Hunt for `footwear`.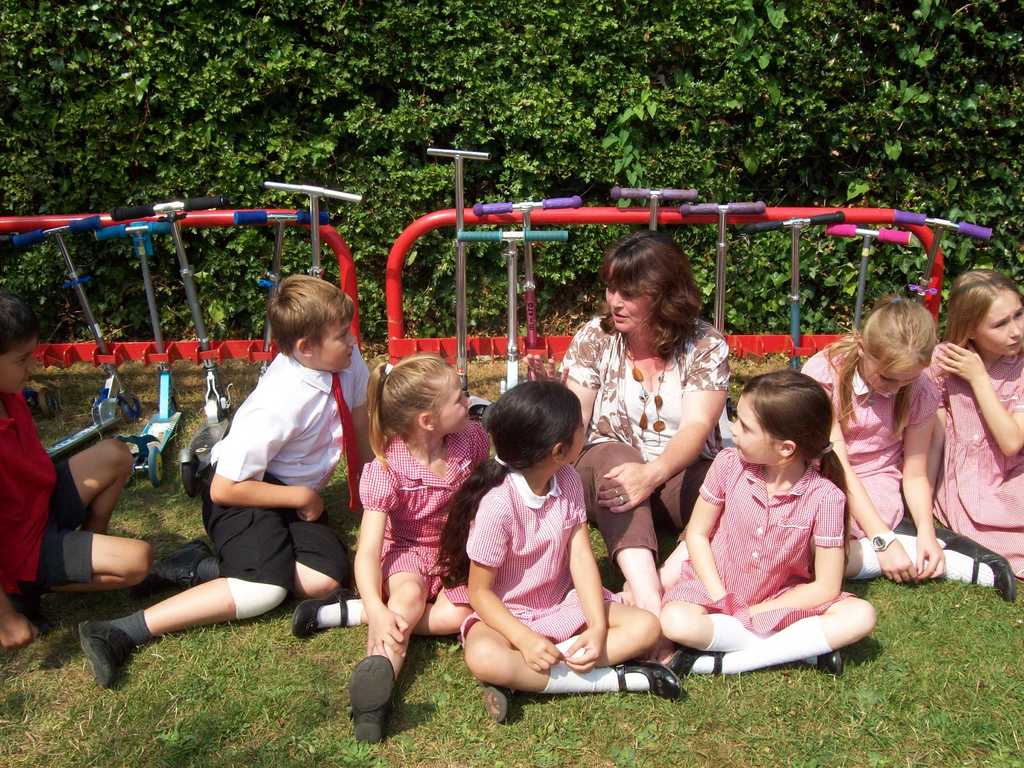
Hunted down at 81, 616, 134, 689.
